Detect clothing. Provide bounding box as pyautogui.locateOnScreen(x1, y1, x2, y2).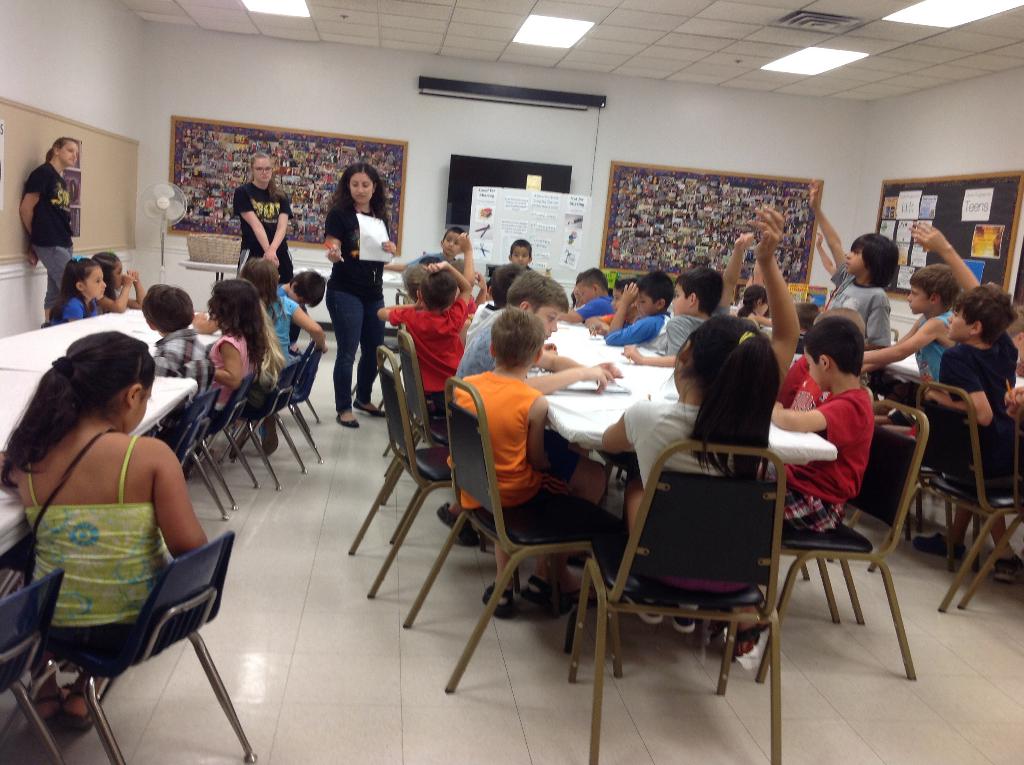
pyautogui.locateOnScreen(451, 297, 513, 384).
